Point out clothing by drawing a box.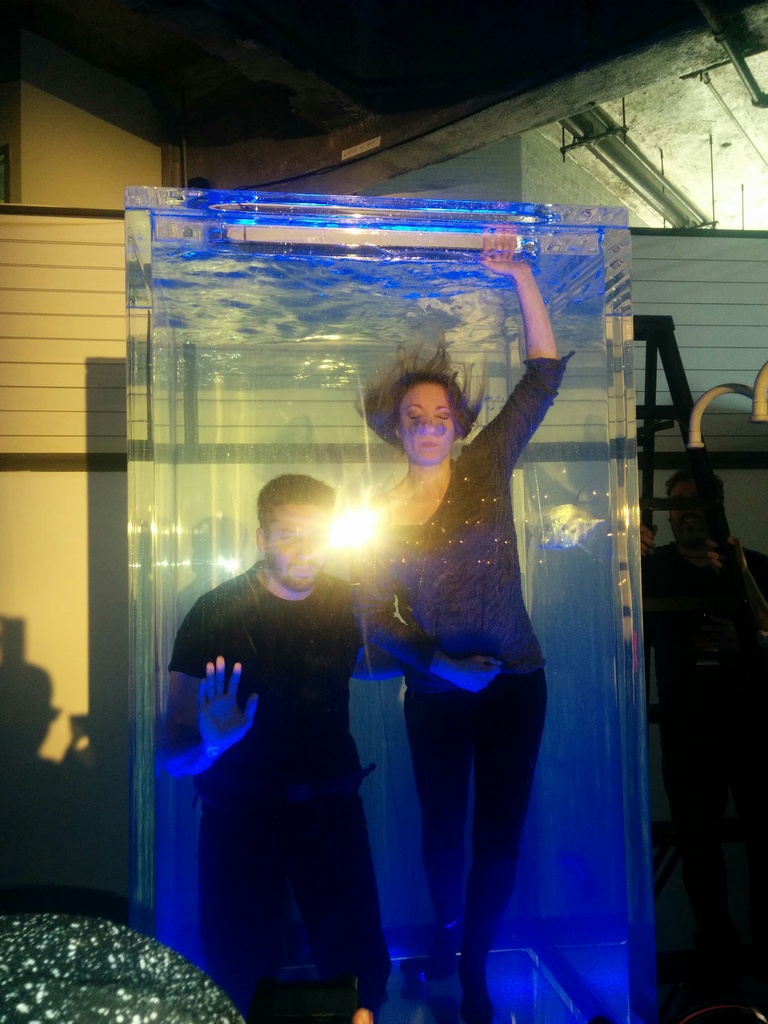
x1=358, y1=358, x2=554, y2=1019.
